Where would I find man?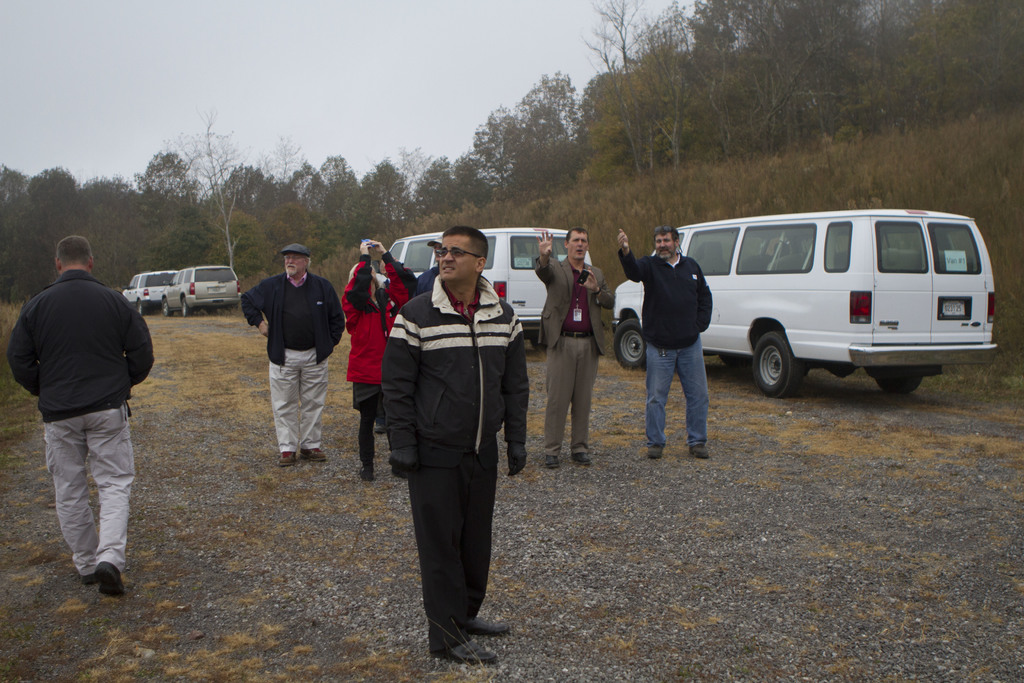
At {"x1": 237, "y1": 249, "x2": 330, "y2": 468}.
